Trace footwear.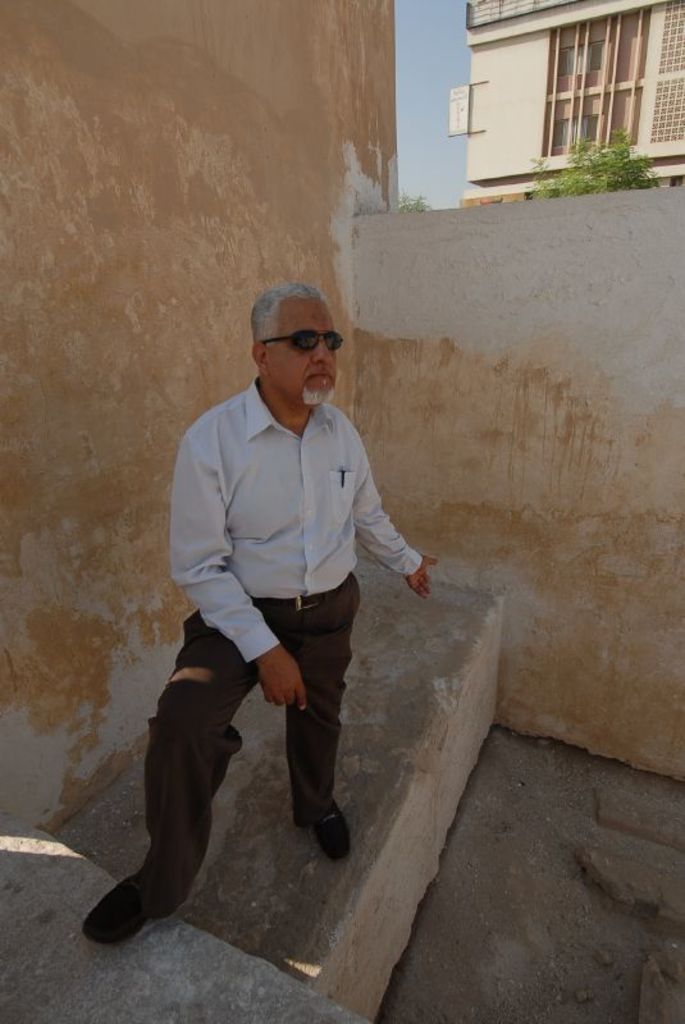
Traced to x1=303 y1=806 x2=347 y2=861.
